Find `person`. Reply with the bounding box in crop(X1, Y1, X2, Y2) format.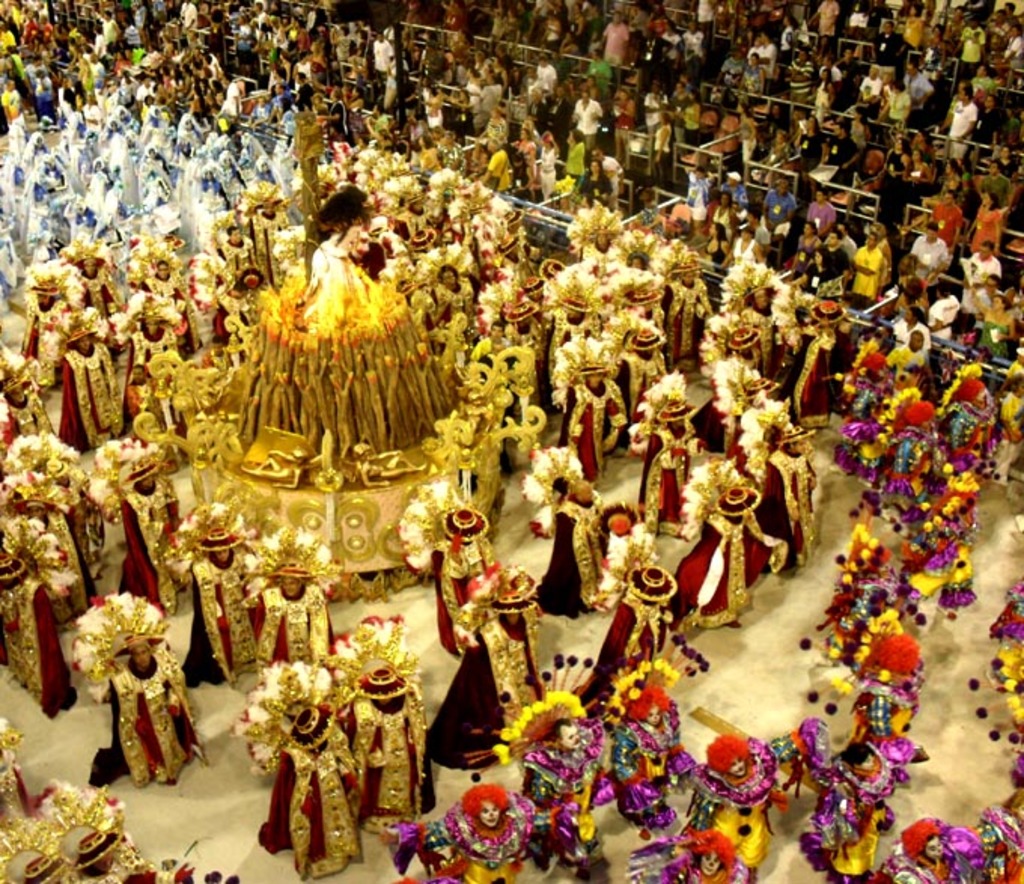
crop(566, 152, 619, 218).
